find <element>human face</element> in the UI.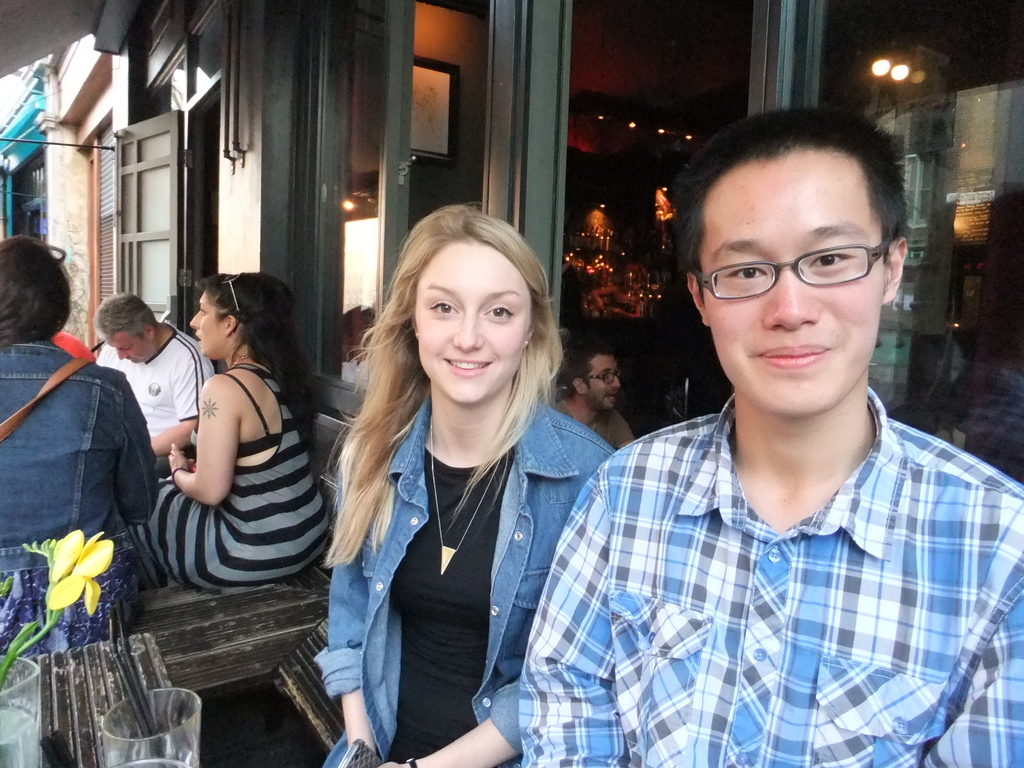
UI element at 591/357/624/412.
